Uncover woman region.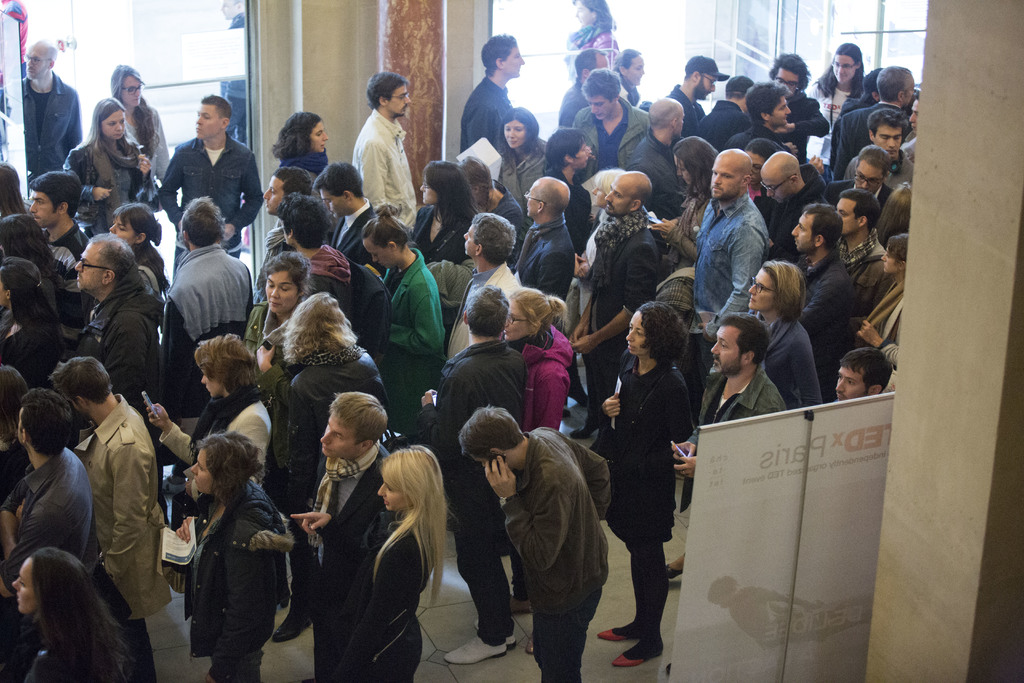
Uncovered: Rect(401, 152, 483, 273).
